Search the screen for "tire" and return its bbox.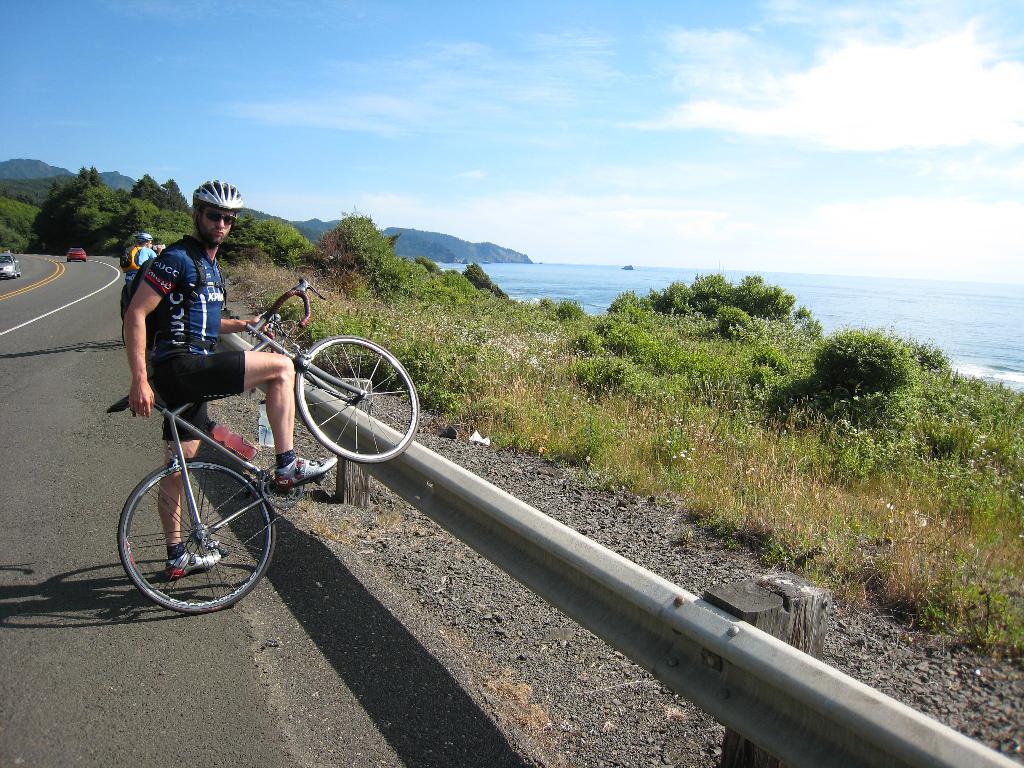
Found: 118:456:275:612.
